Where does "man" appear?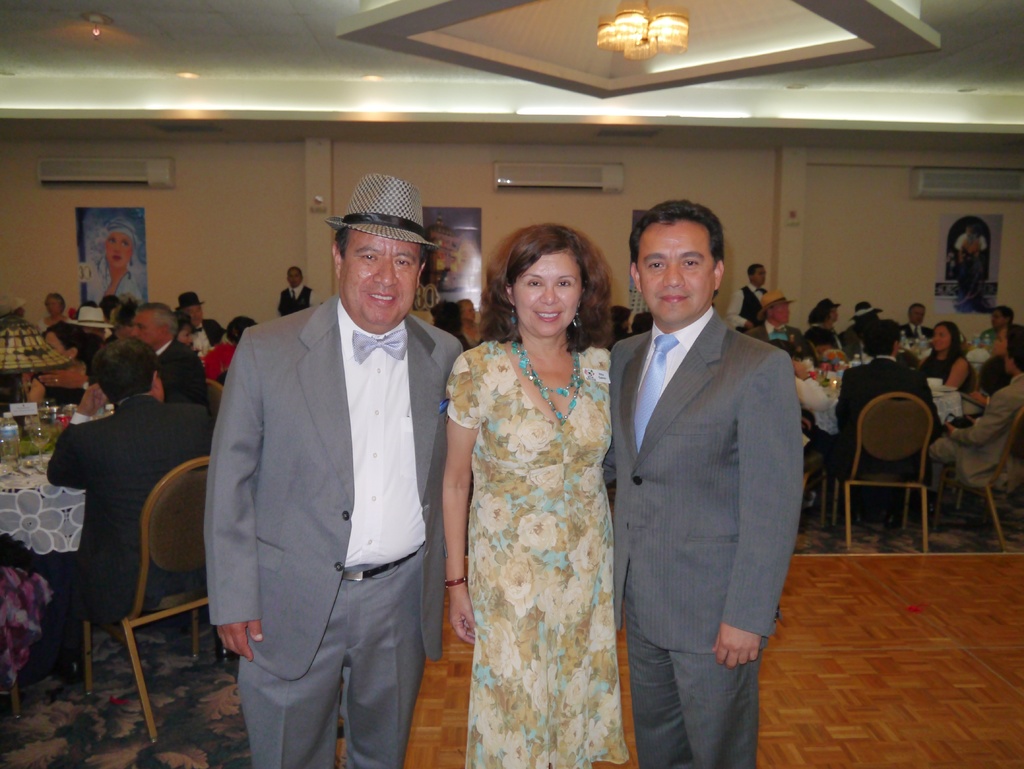
Appears at {"left": 269, "top": 257, "right": 319, "bottom": 323}.
